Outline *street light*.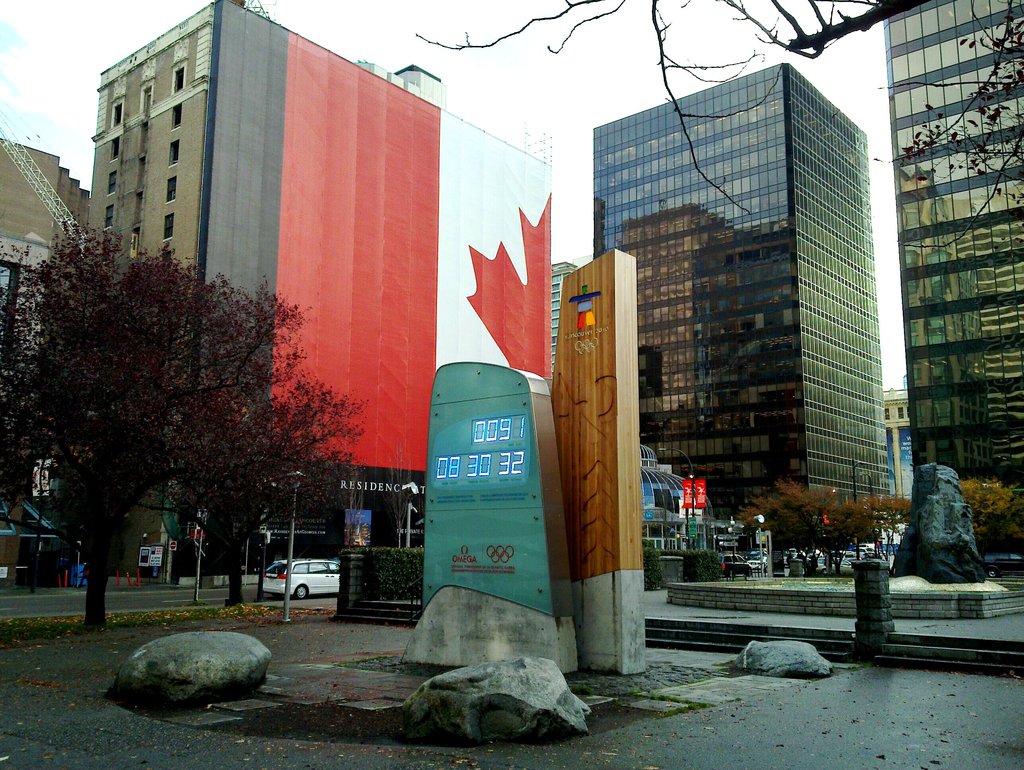
Outline: bbox=(401, 480, 425, 550).
